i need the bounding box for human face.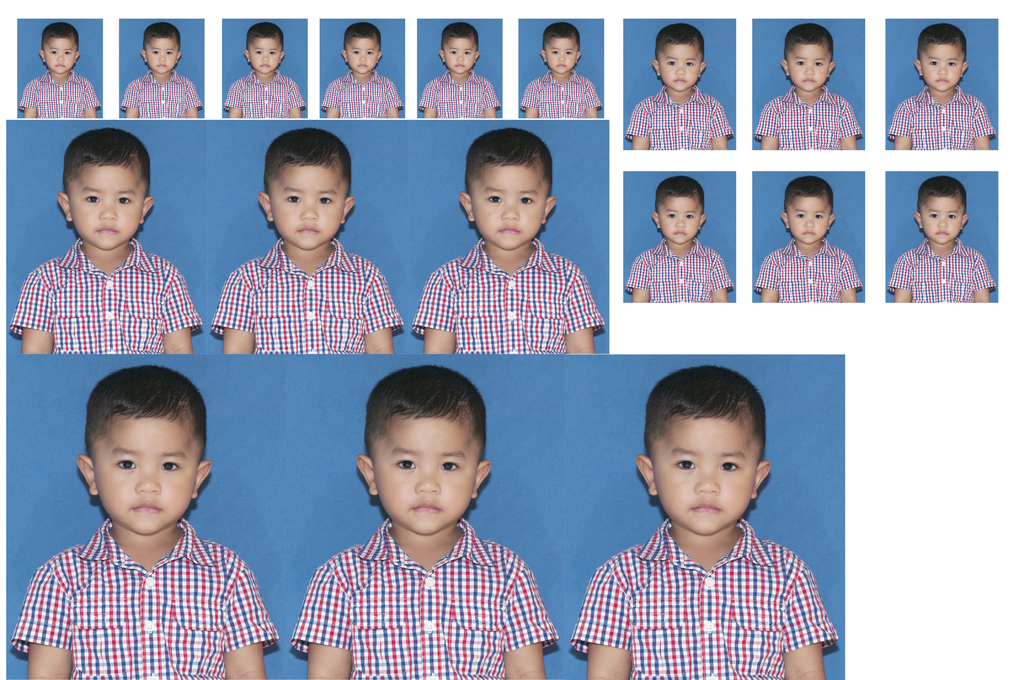
Here it is: region(653, 417, 751, 535).
